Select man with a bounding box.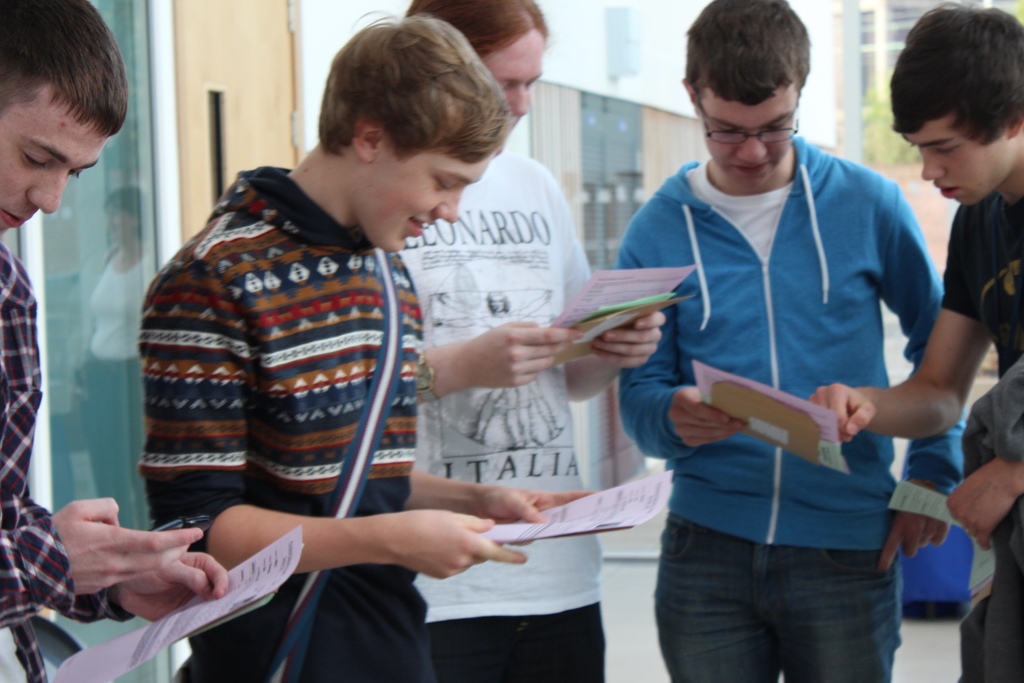
0, 0, 235, 682.
